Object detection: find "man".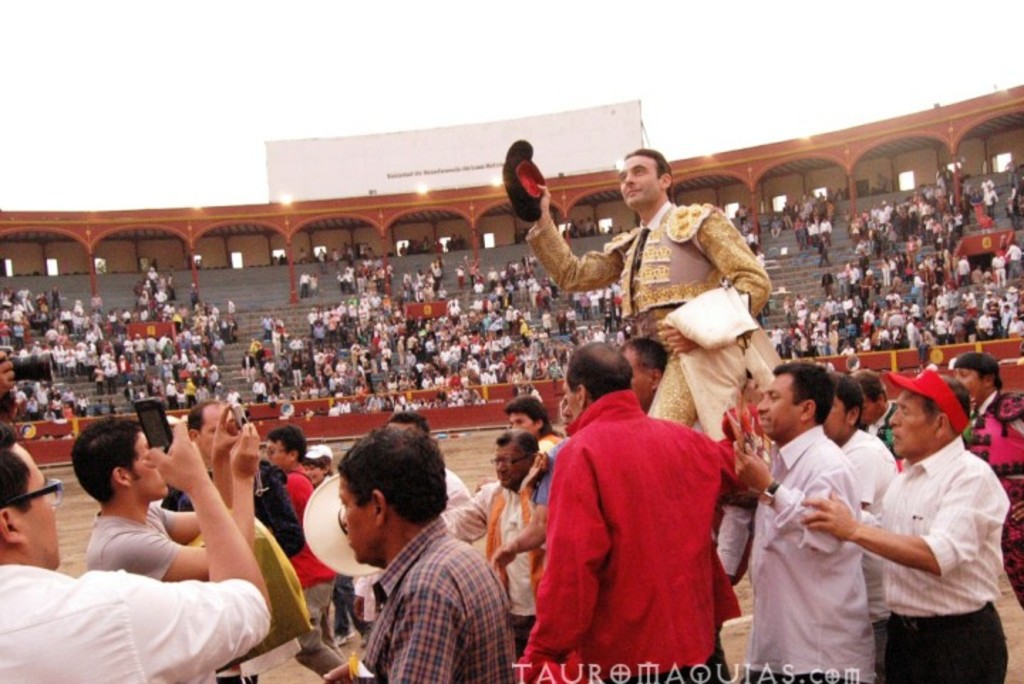
<box>627,343,758,683</box>.
